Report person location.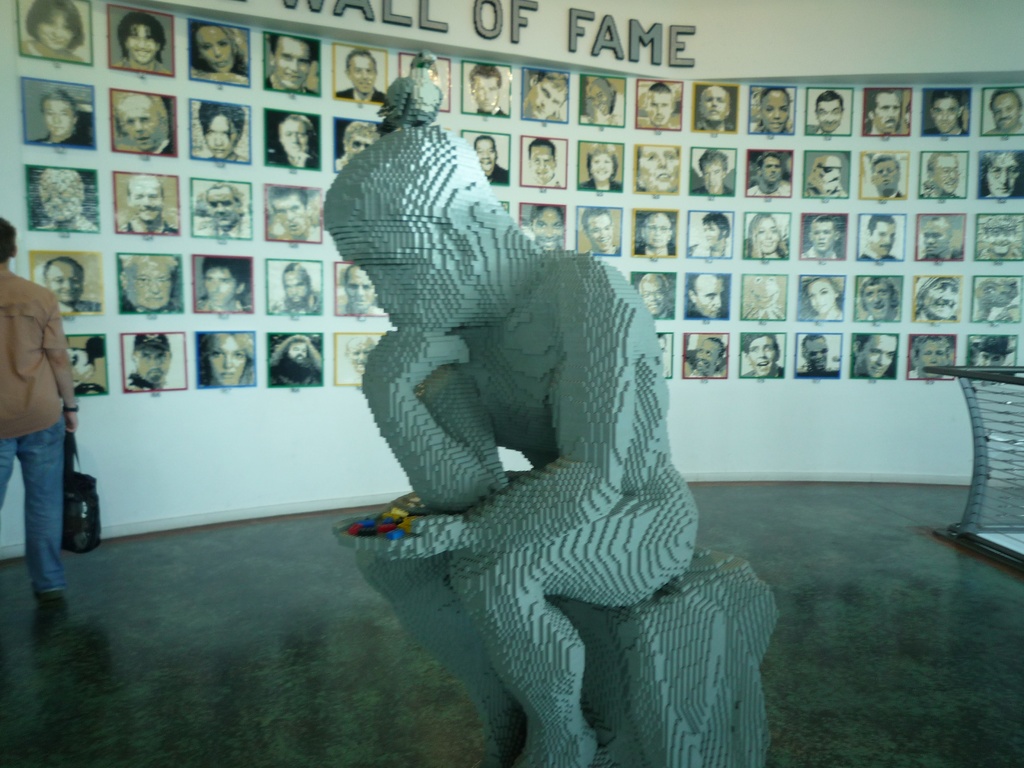
Report: <bbox>262, 33, 319, 94</bbox>.
